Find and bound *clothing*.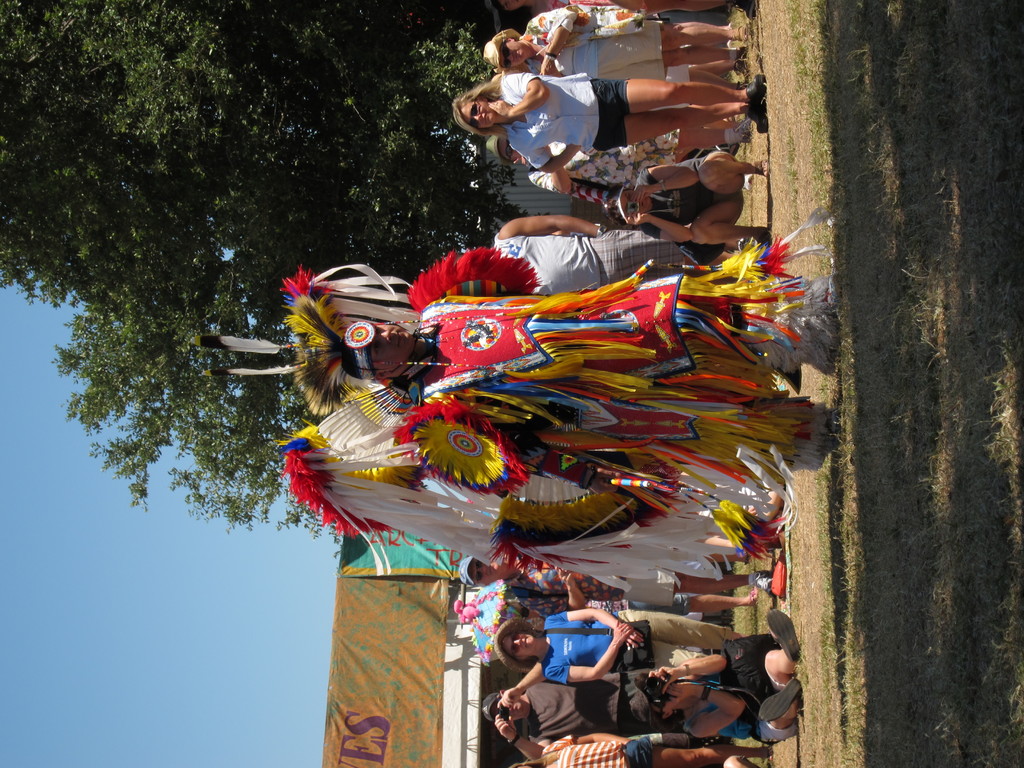
Bound: box=[595, 77, 636, 150].
